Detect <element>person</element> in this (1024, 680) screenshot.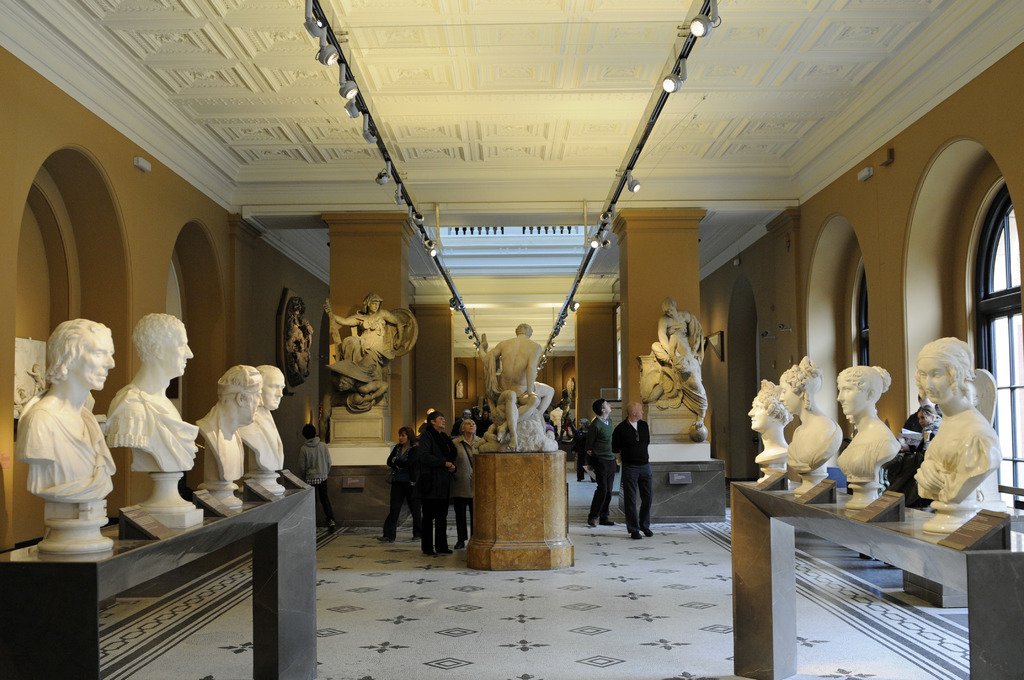
Detection: x1=745 y1=375 x2=794 y2=471.
